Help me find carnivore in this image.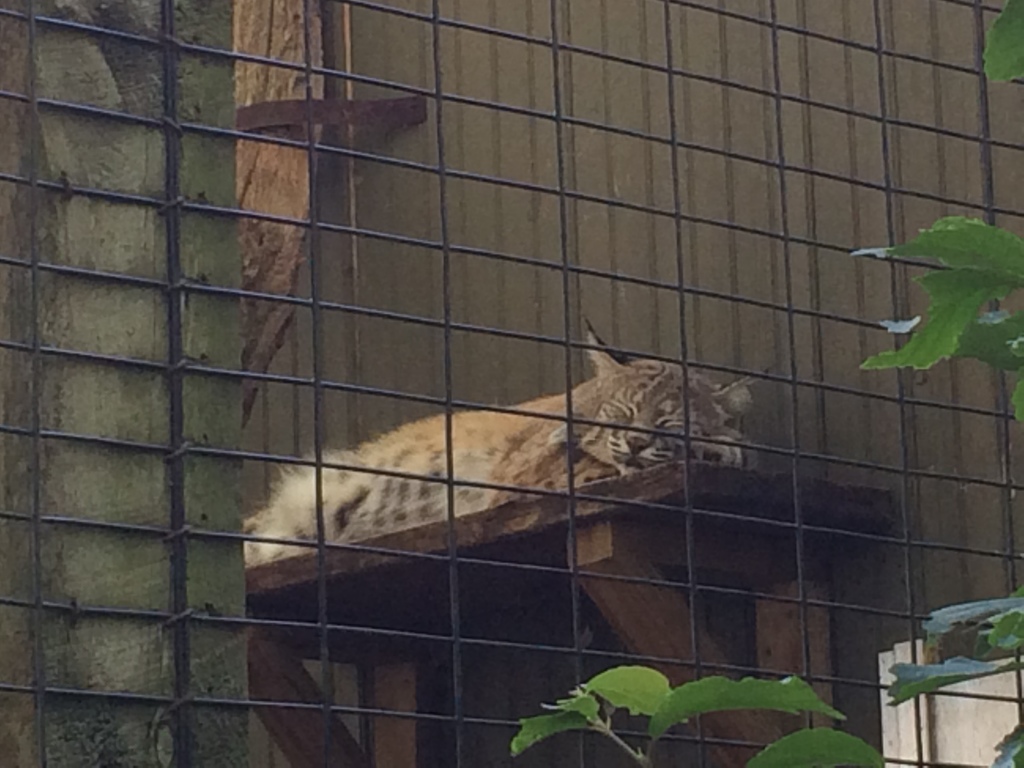
Found it: x1=242 y1=303 x2=786 y2=593.
